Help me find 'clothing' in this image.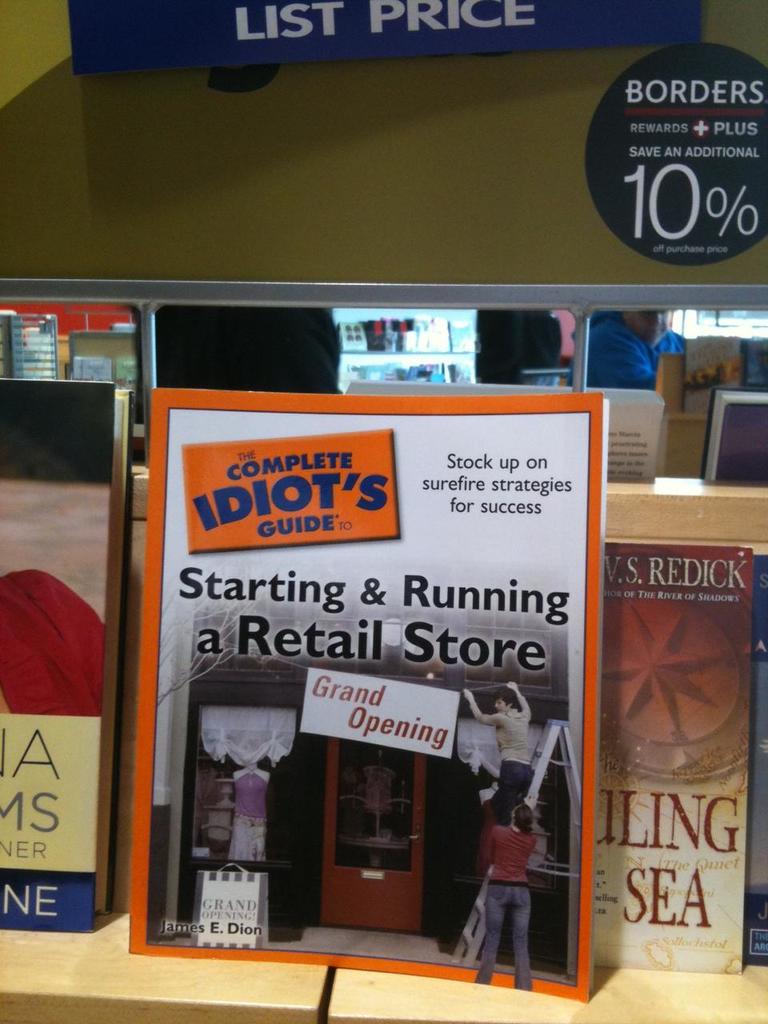
Found it: <bbox>566, 311, 685, 389</bbox>.
